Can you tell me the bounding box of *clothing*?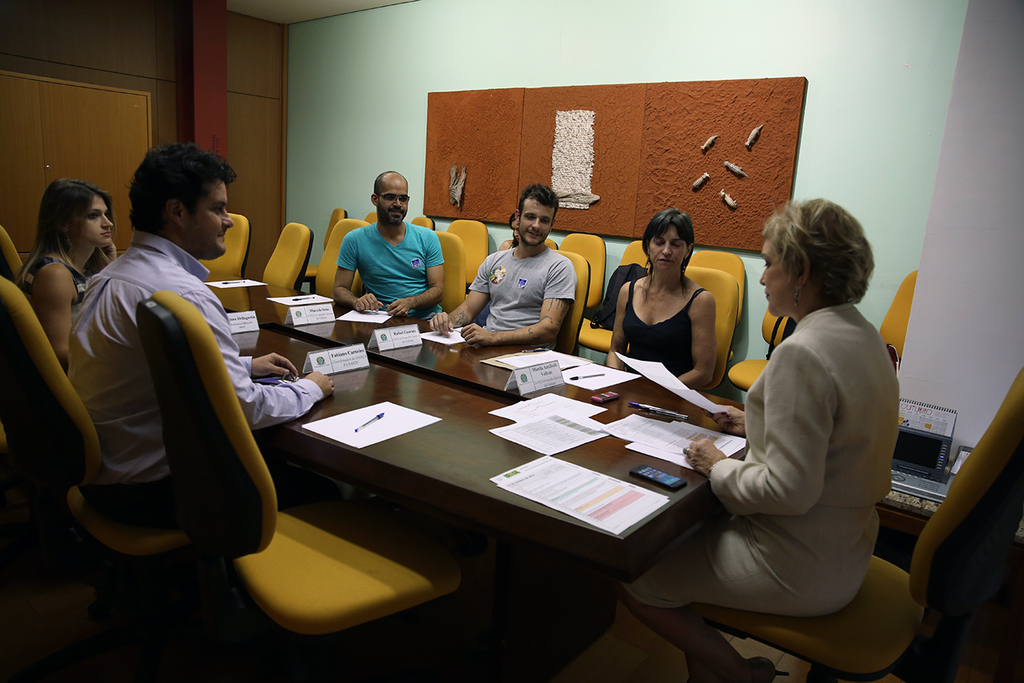
[615, 277, 710, 384].
